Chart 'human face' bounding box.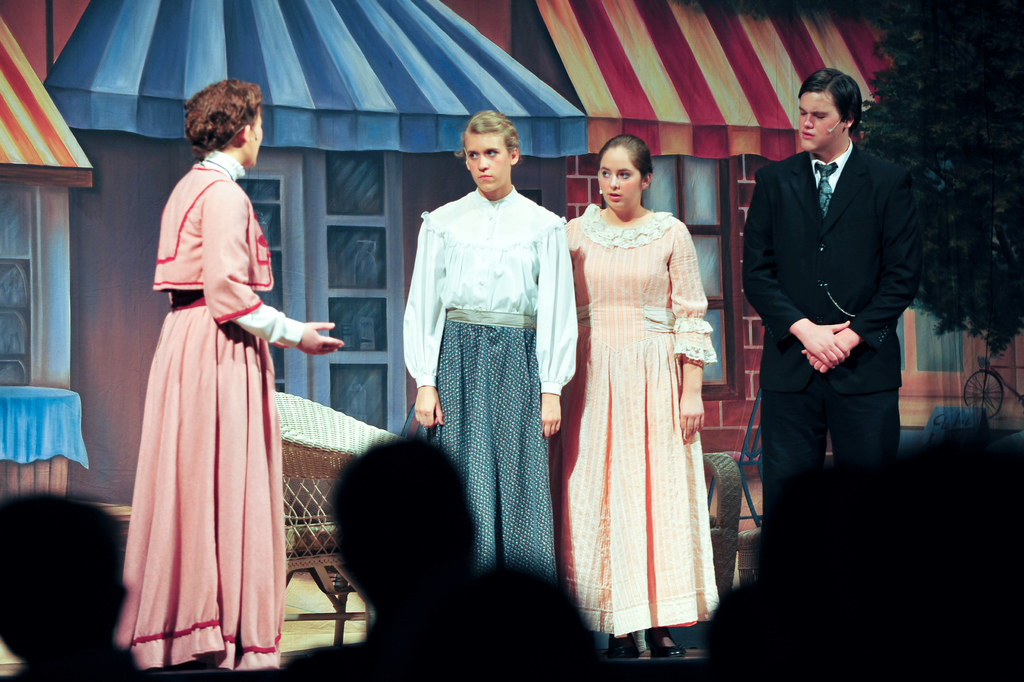
Charted: 246:104:264:167.
